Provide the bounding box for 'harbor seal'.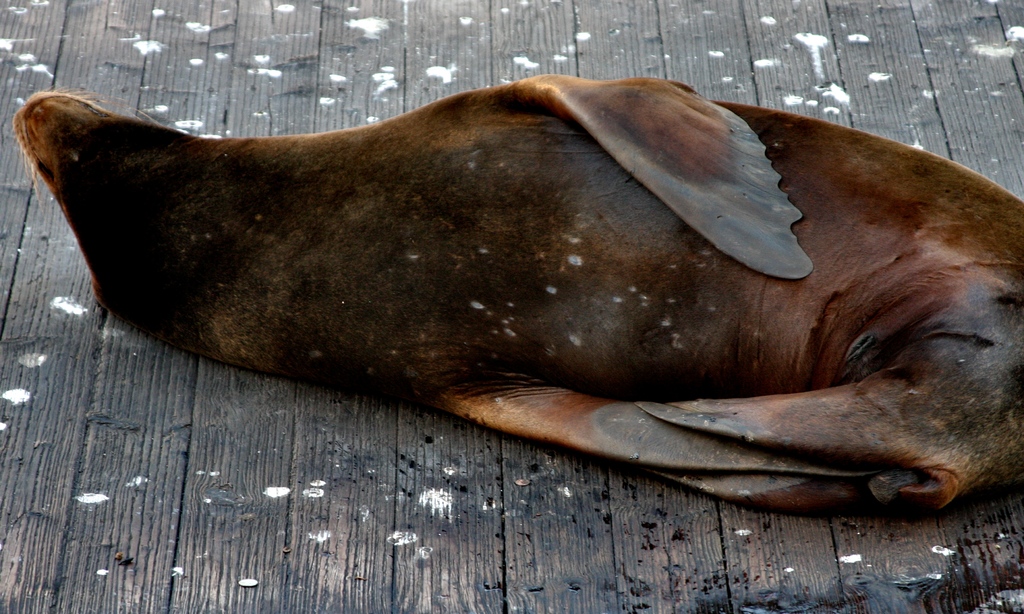
BBox(19, 86, 1023, 520).
